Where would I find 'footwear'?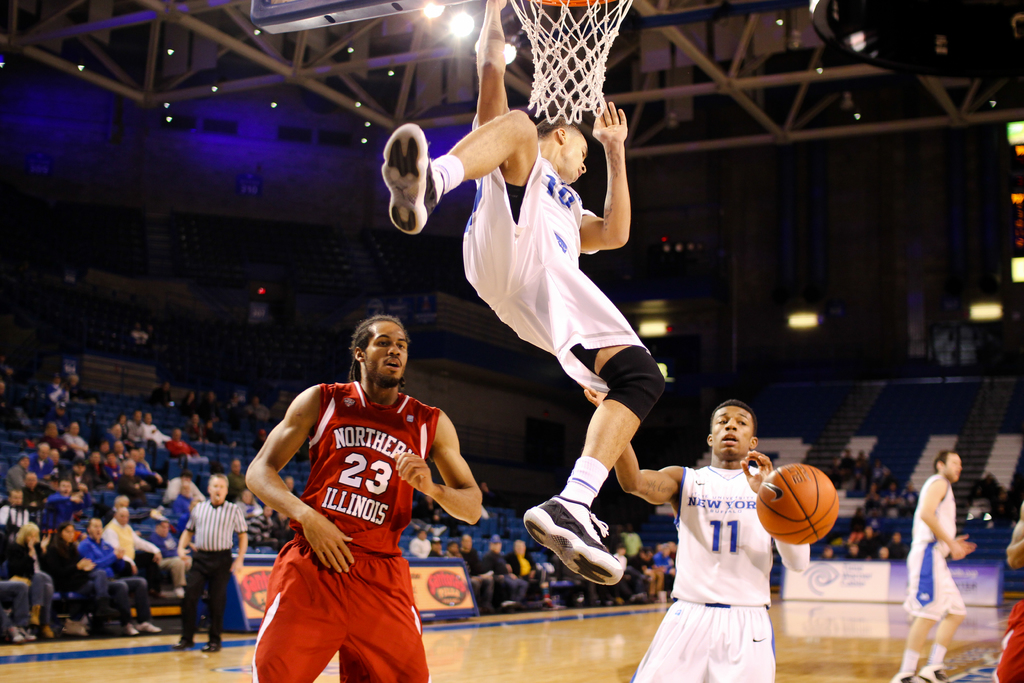
At (left=138, top=623, right=163, bottom=635).
